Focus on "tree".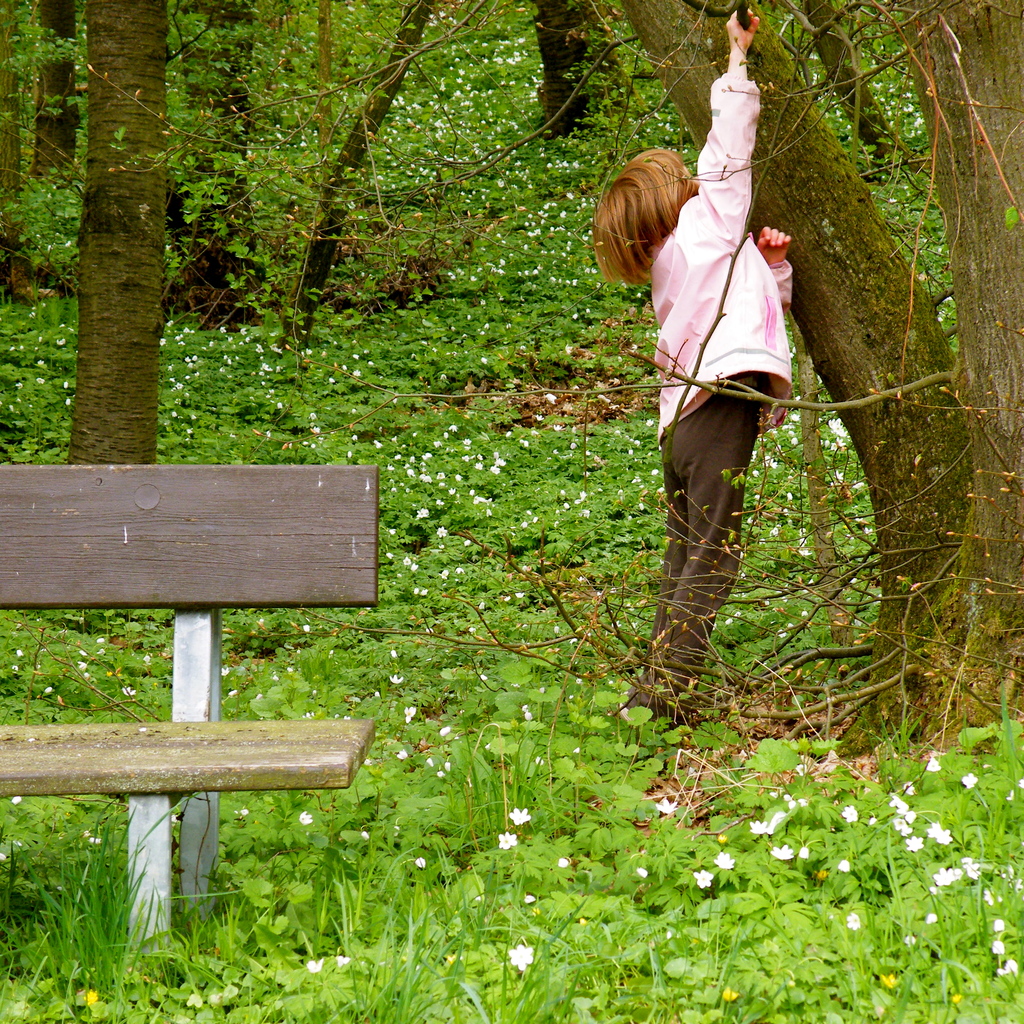
Focused at box(22, 0, 79, 149).
